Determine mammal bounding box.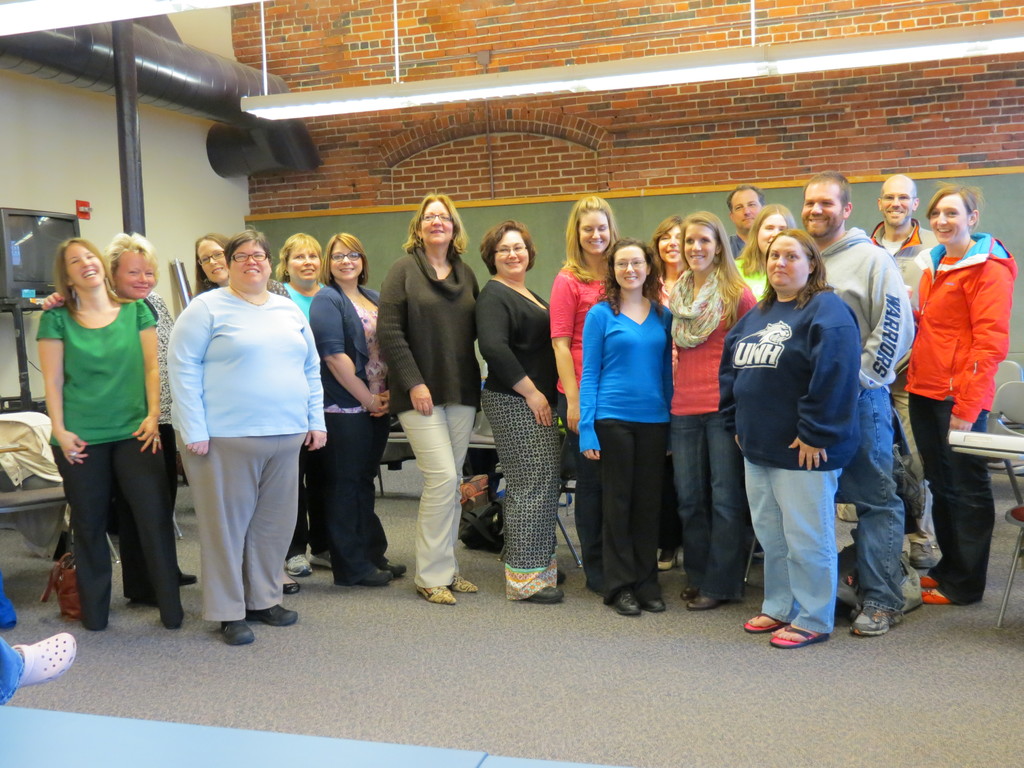
Determined: 648, 214, 685, 312.
